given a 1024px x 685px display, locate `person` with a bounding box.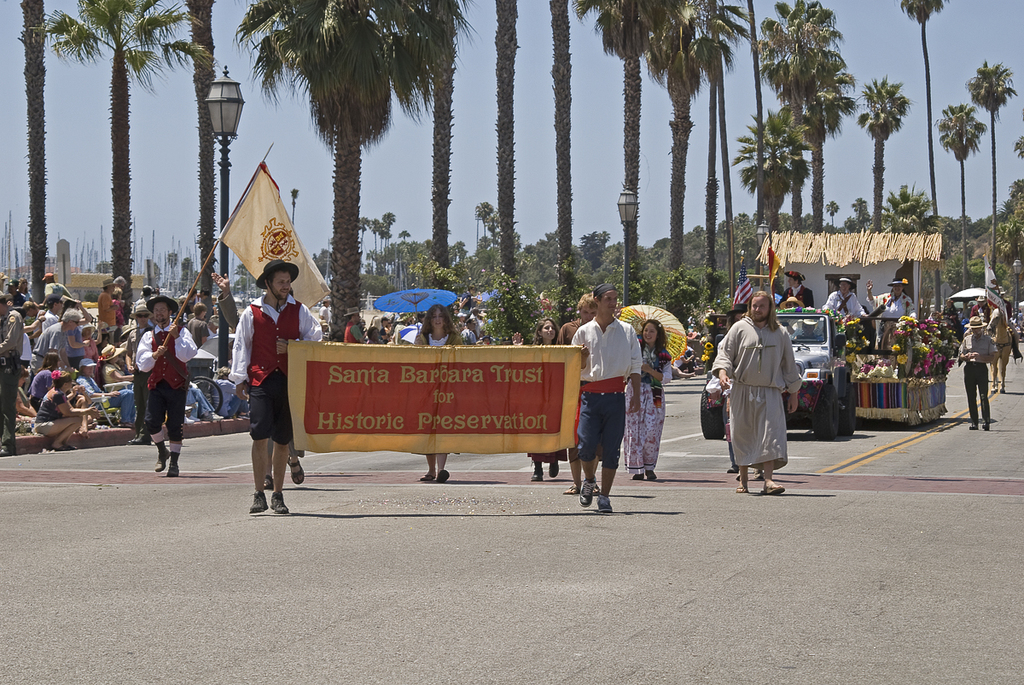
Located: x1=684, y1=340, x2=693, y2=378.
